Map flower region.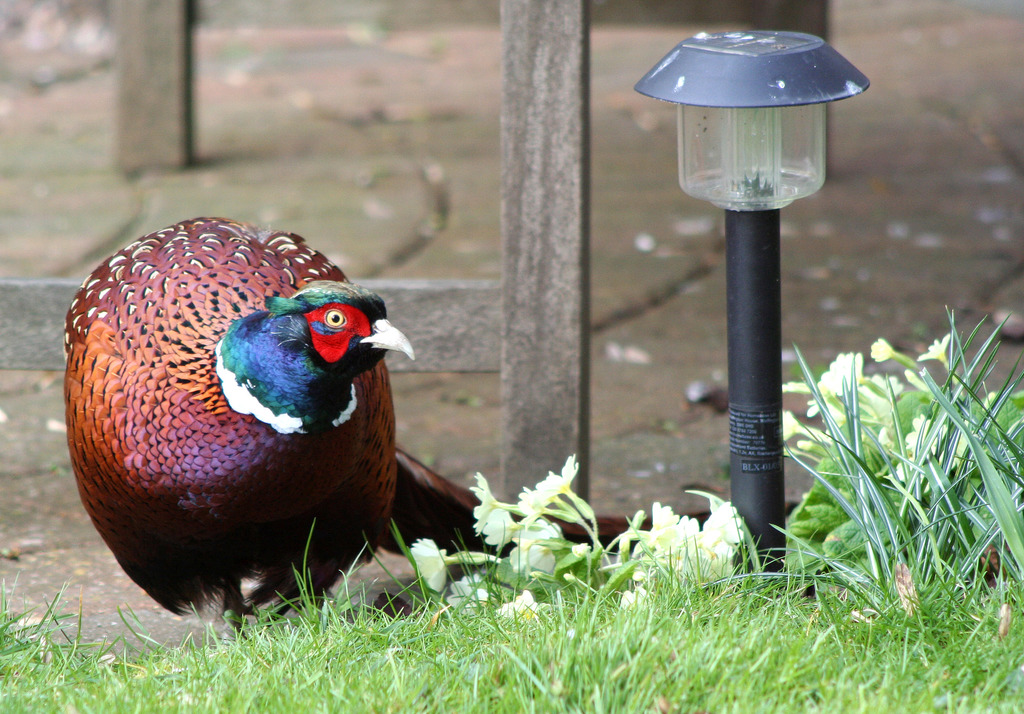
Mapped to box(496, 590, 551, 624).
